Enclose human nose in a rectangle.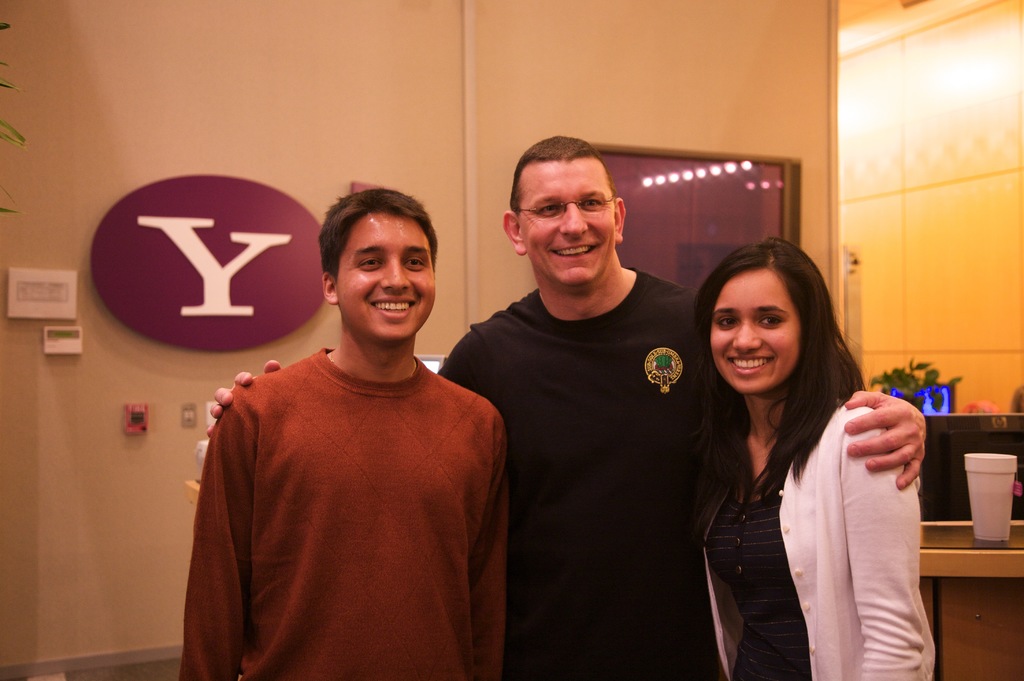
(left=380, top=259, right=412, bottom=290).
